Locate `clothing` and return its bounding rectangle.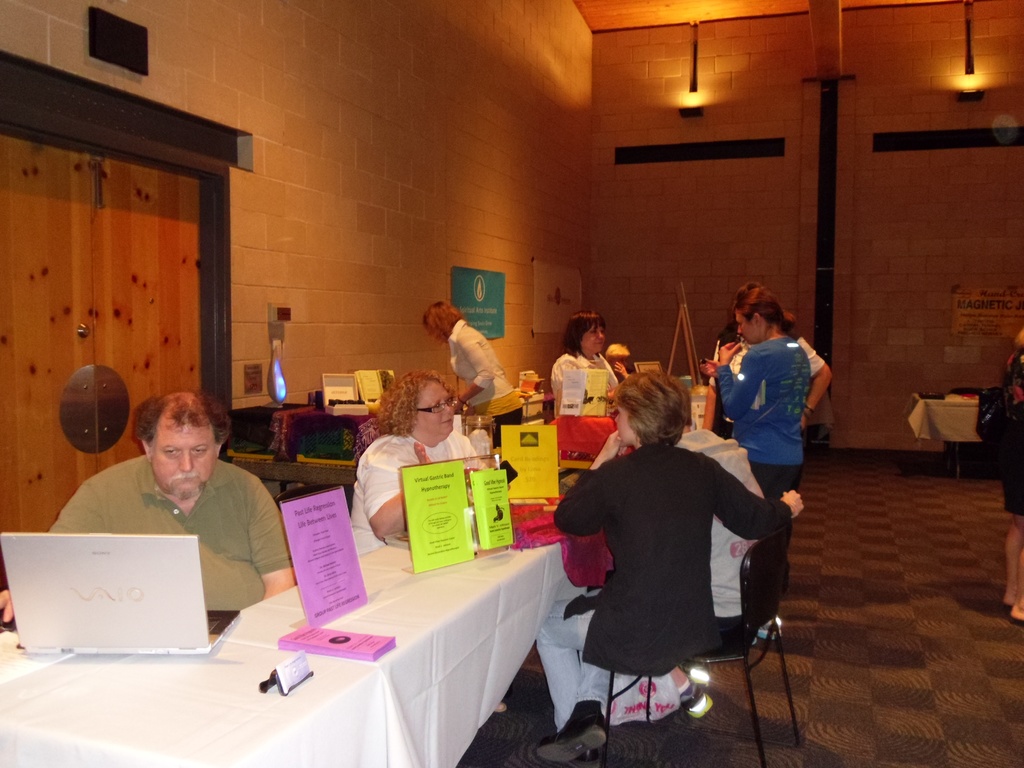
{"x1": 349, "y1": 420, "x2": 476, "y2": 538}.
